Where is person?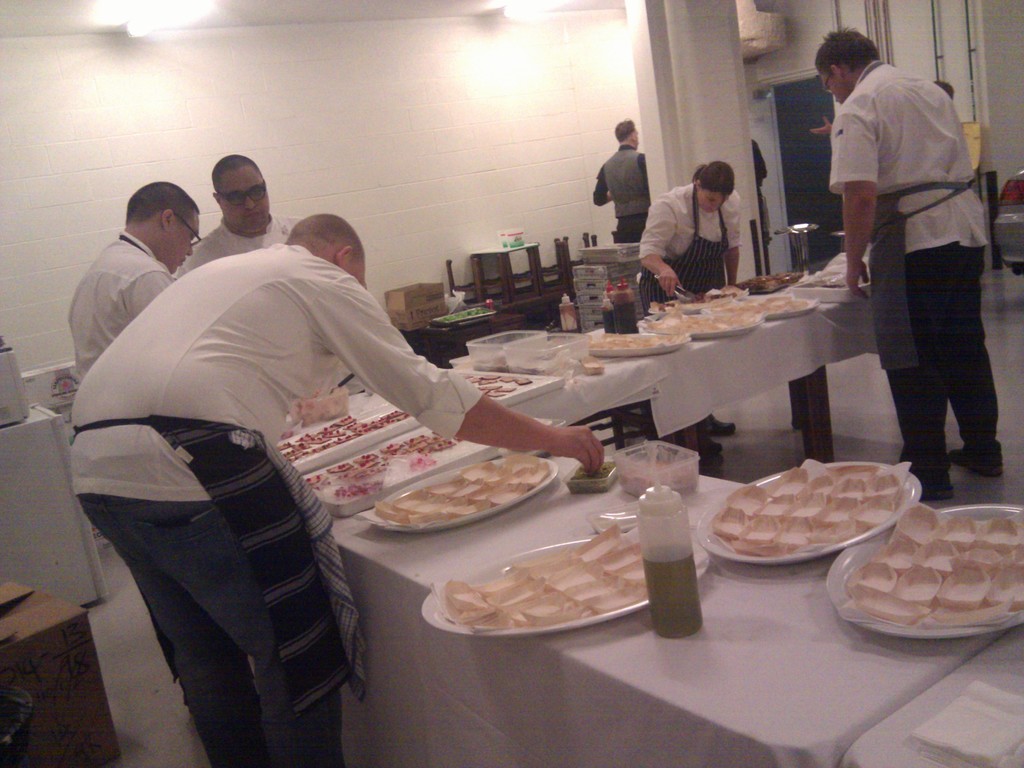
BBox(68, 213, 603, 766).
